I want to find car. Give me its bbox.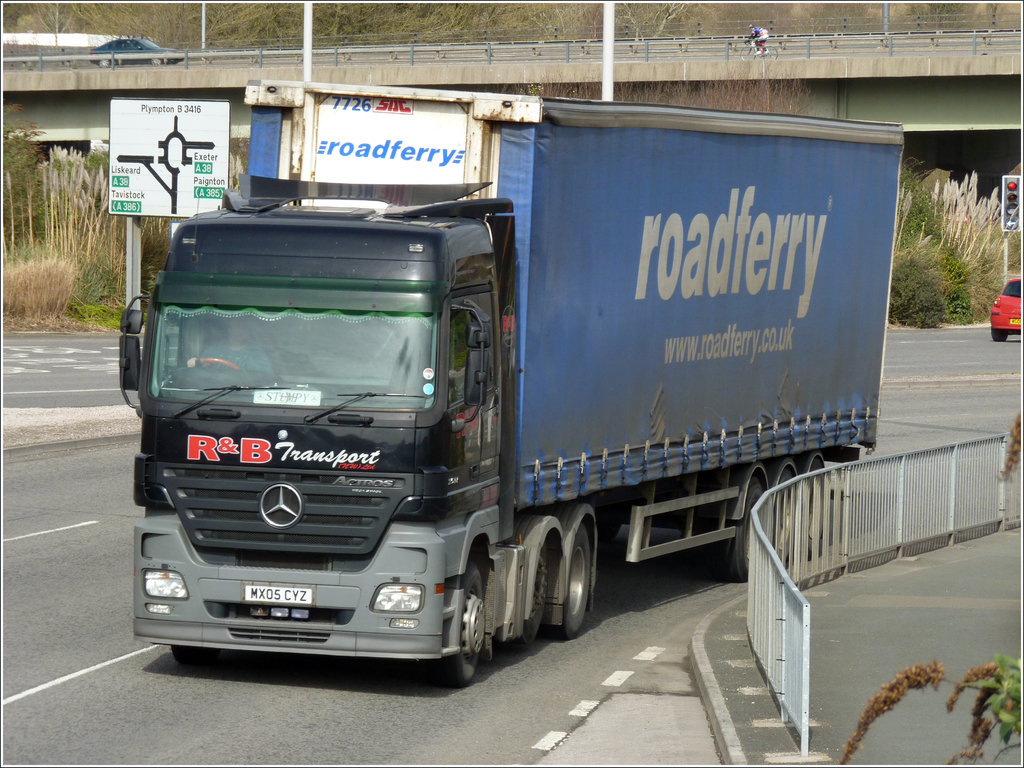
[990,278,1023,344].
